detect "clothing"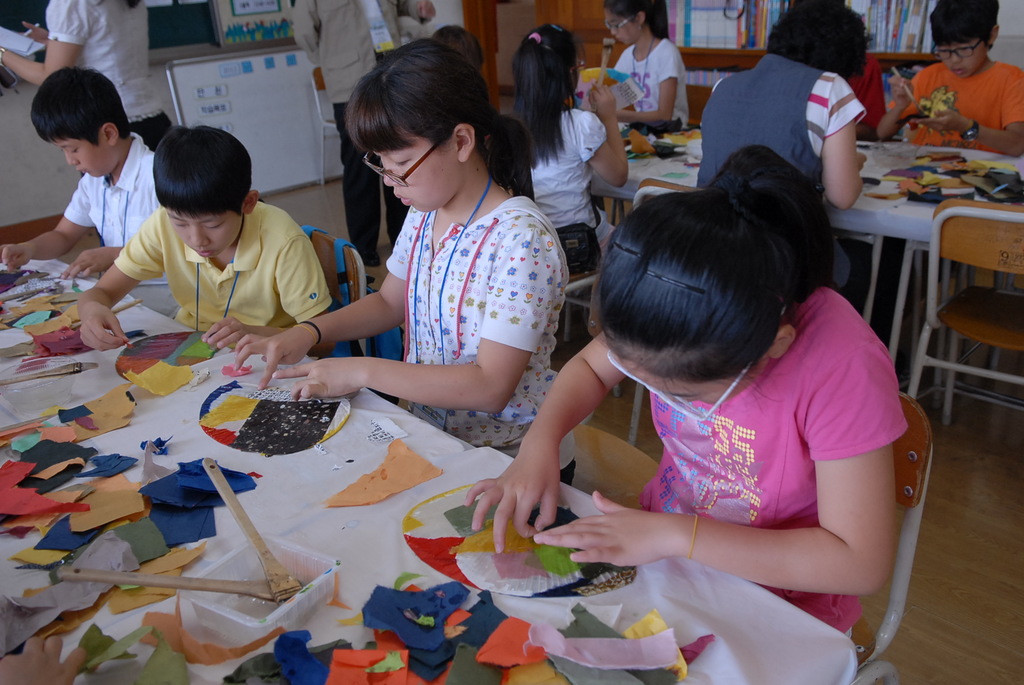
892/47/1023/152
